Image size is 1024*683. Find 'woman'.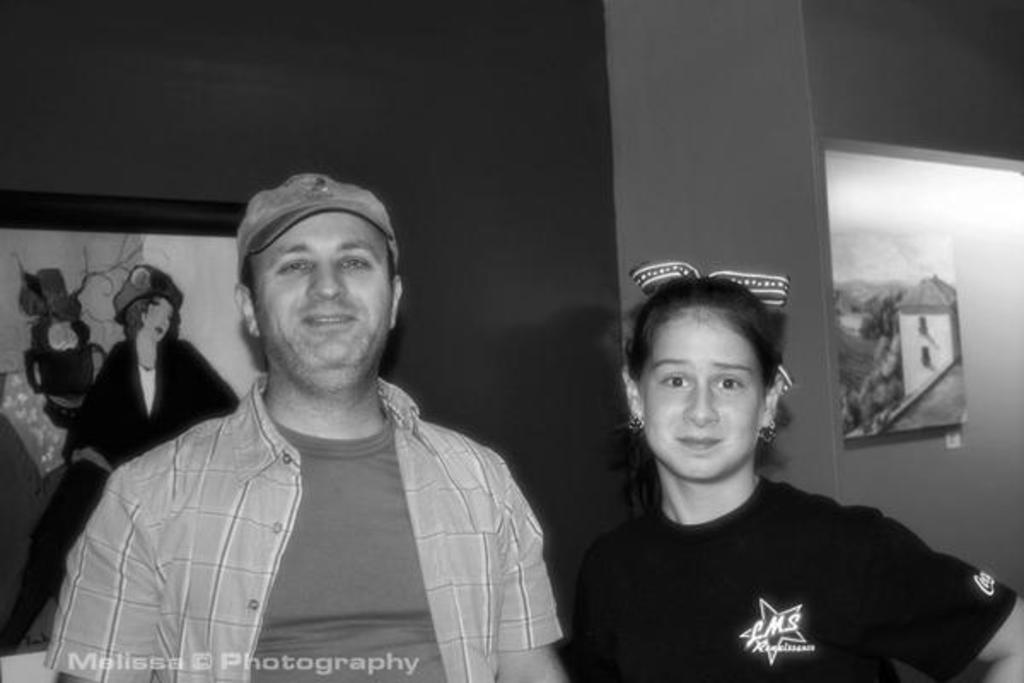
locate(0, 268, 251, 649).
